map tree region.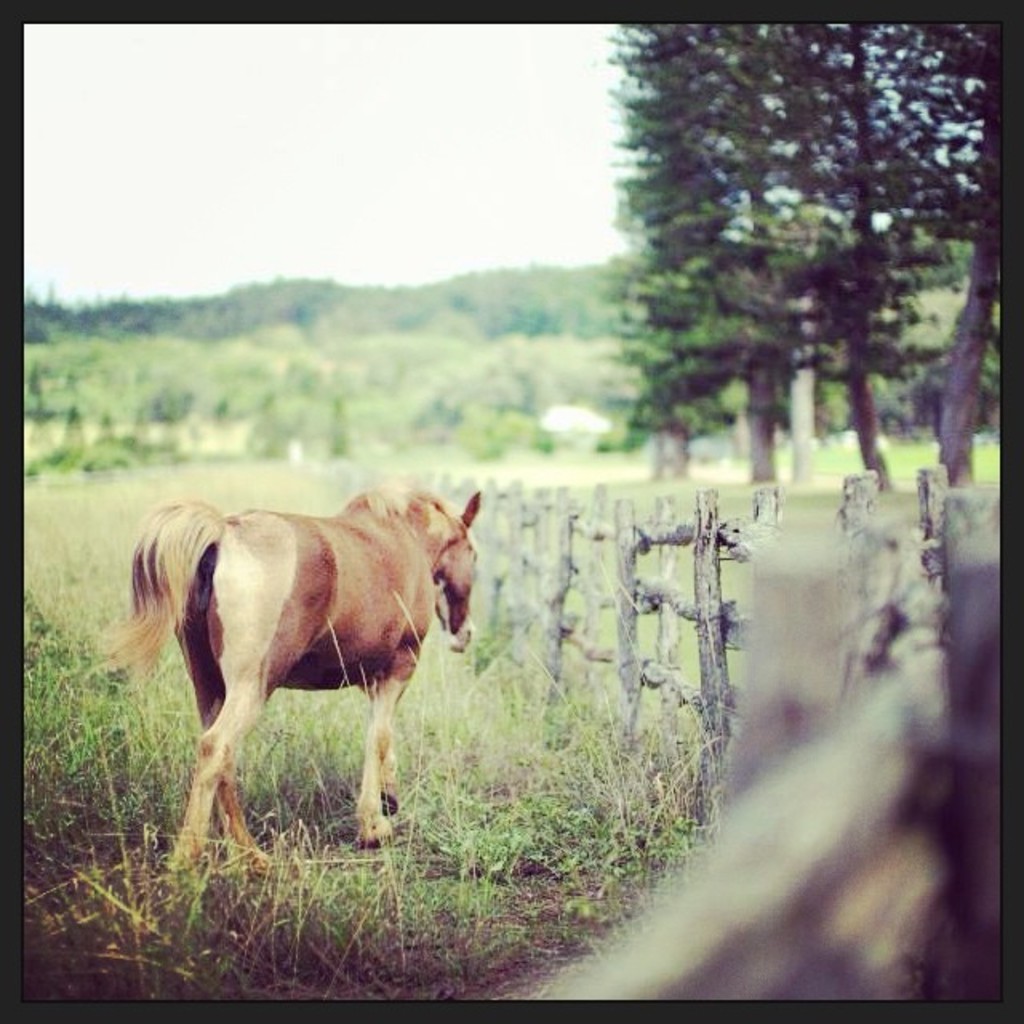
Mapped to region(602, 26, 1008, 517).
